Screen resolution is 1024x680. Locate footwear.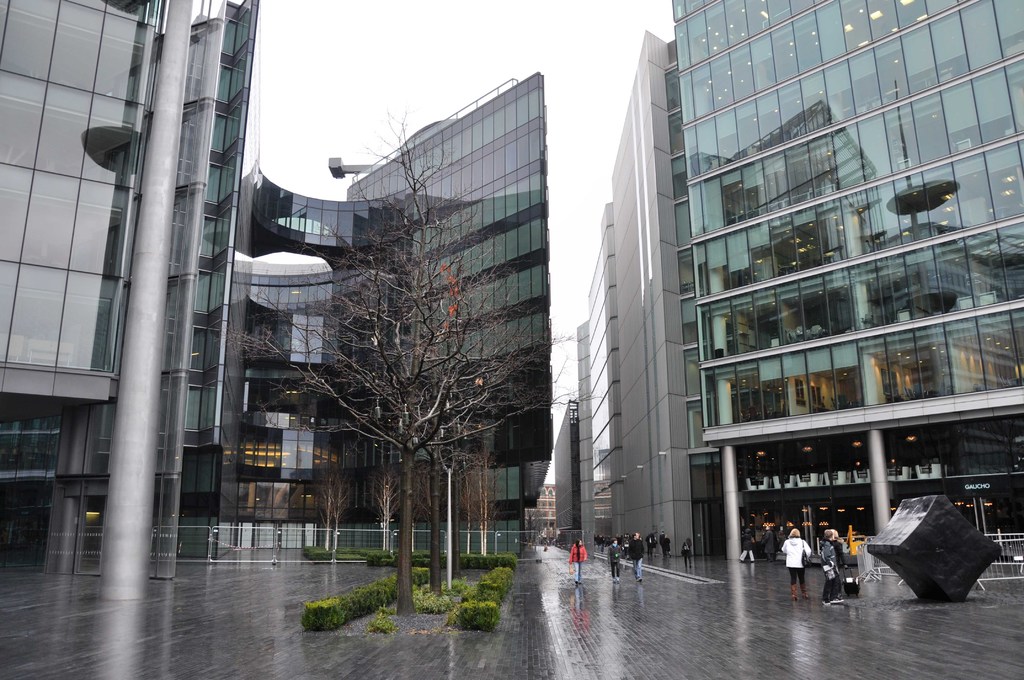
box(822, 601, 829, 606).
